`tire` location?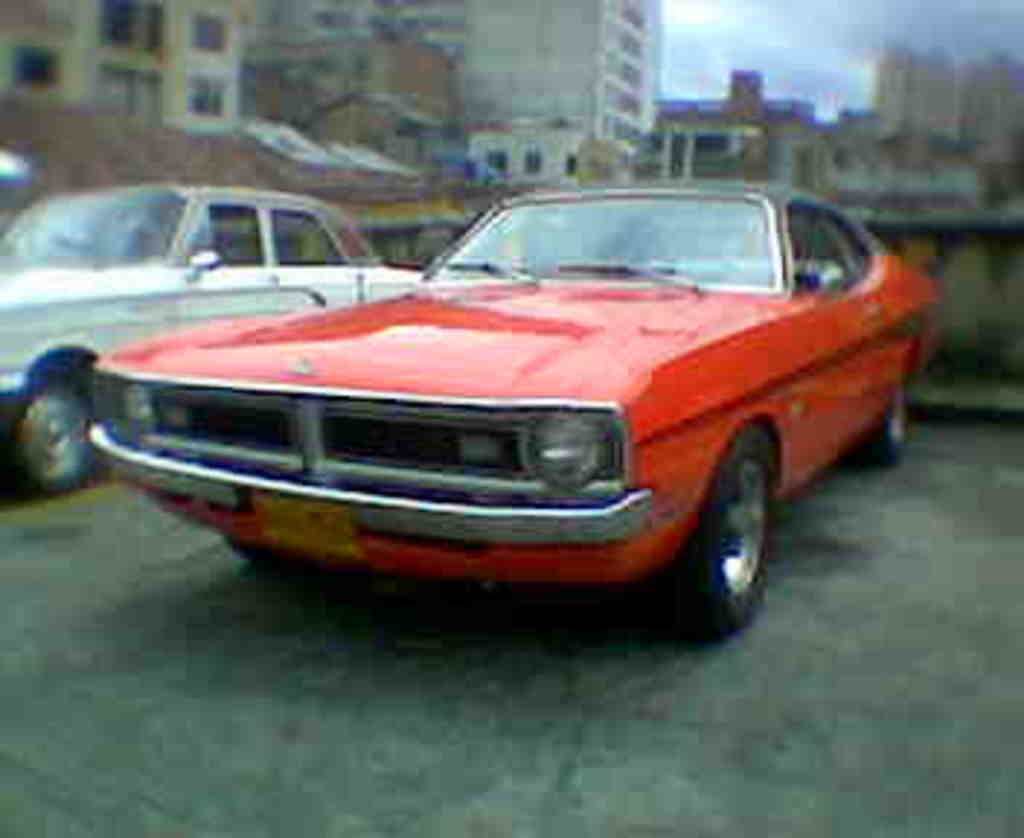
x1=9, y1=364, x2=99, y2=489
